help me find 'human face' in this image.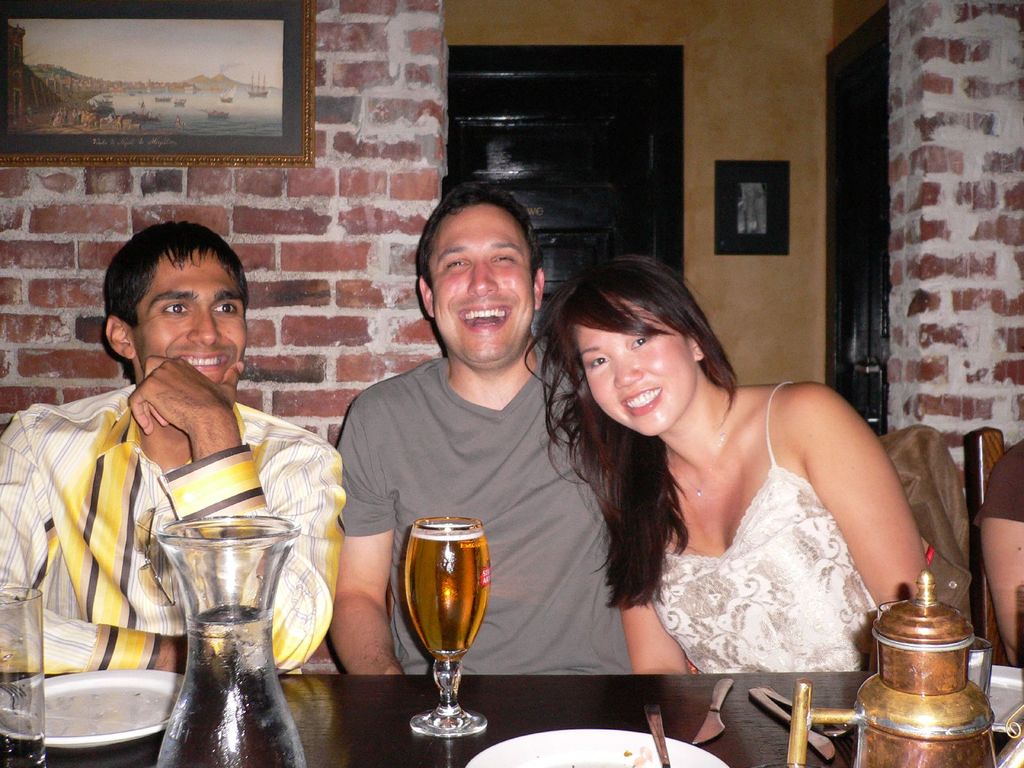
Found it: bbox=[577, 298, 697, 438].
